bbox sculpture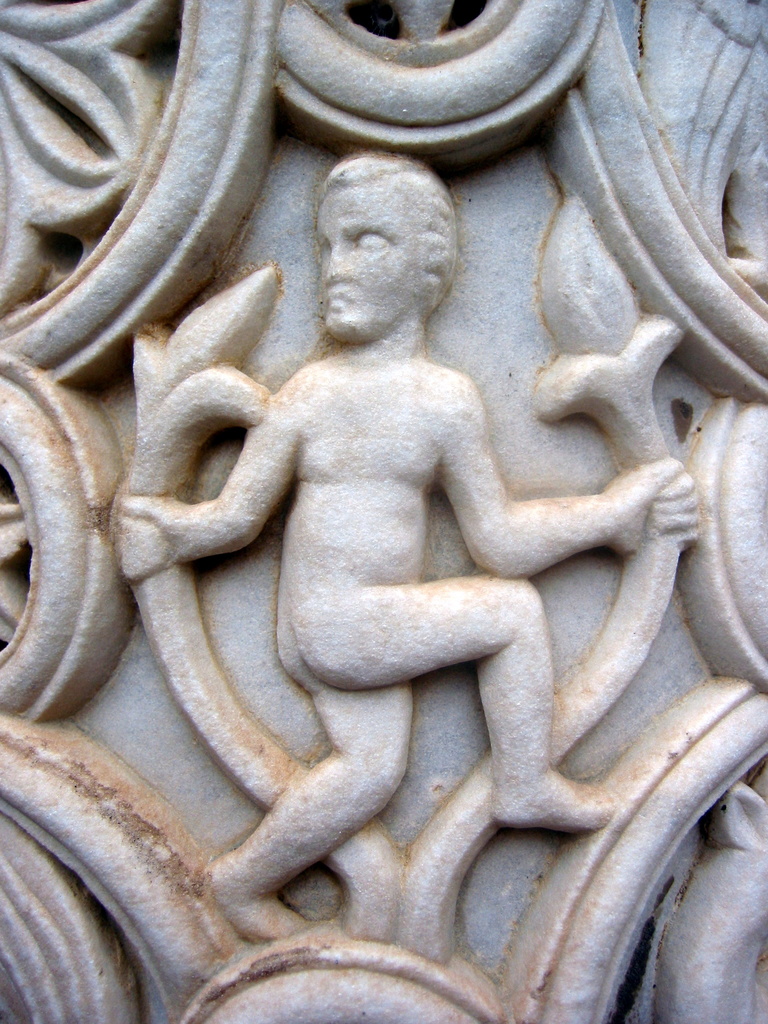
box(0, 0, 767, 954)
